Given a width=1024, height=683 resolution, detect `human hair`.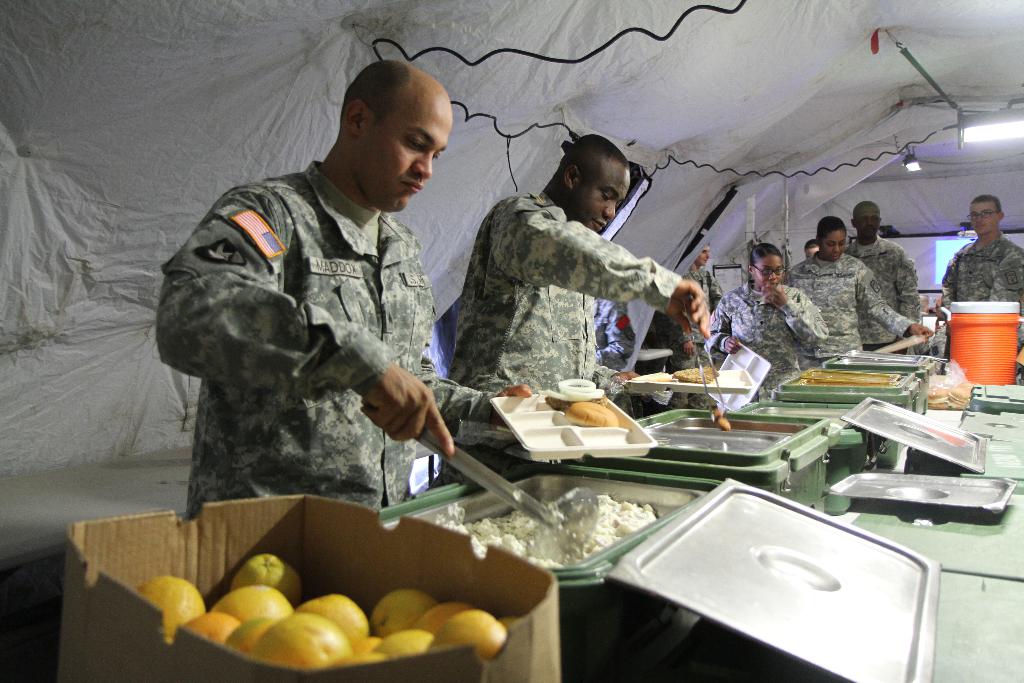
l=334, t=54, r=410, b=129.
